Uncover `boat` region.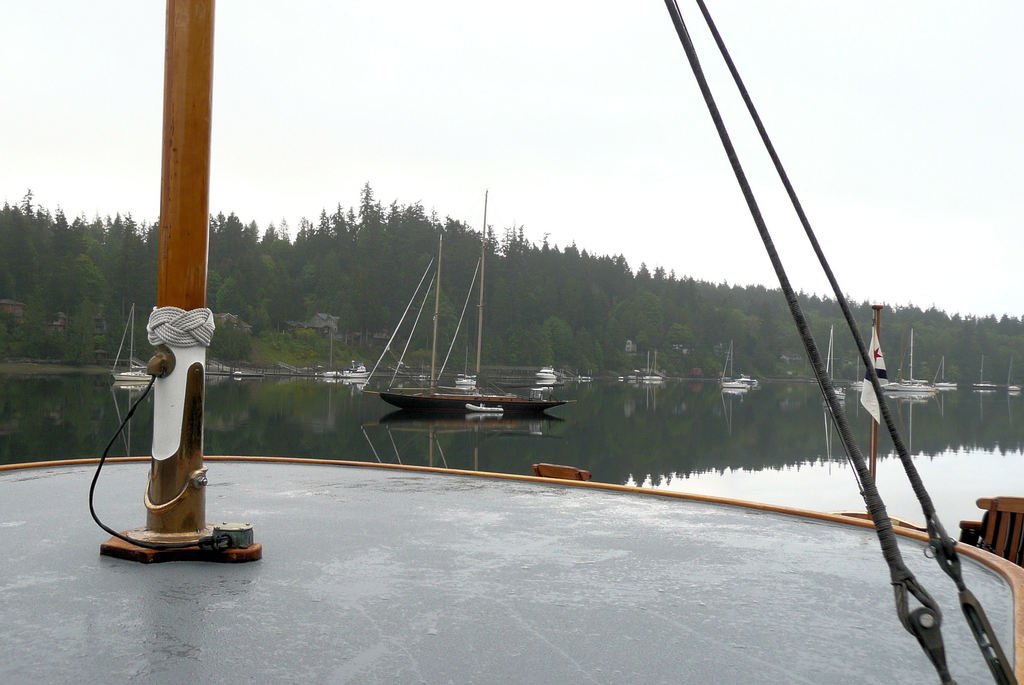
Uncovered: {"left": 932, "top": 357, "right": 950, "bottom": 389}.
